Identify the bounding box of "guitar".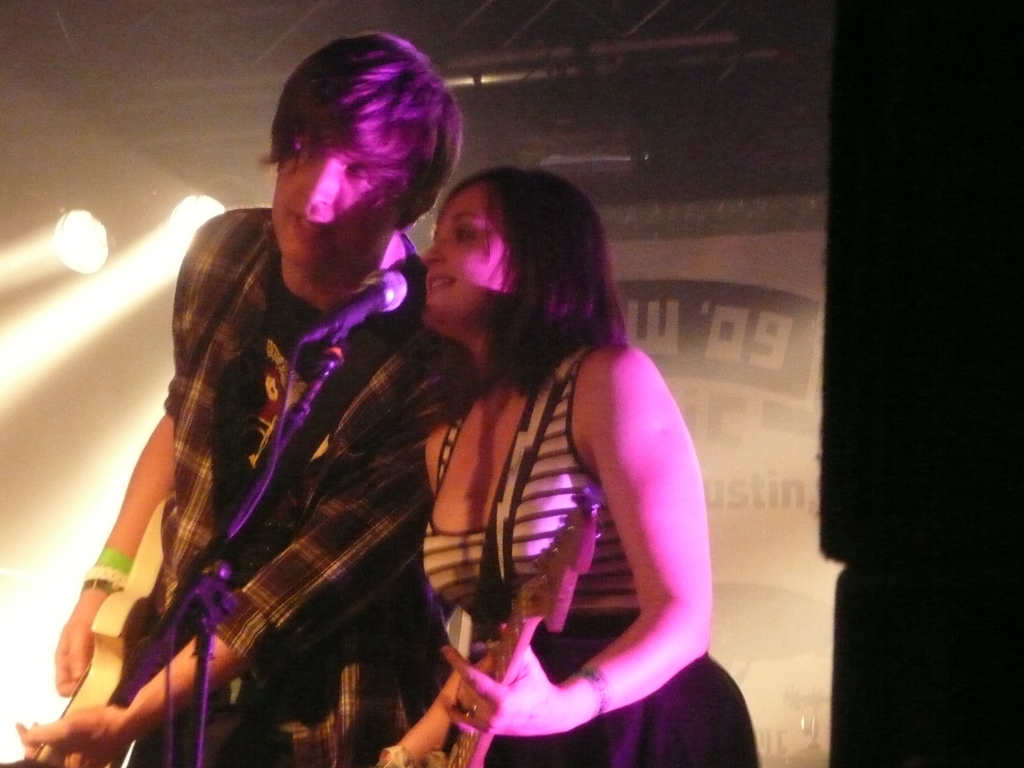
[left=405, top=497, right=607, bottom=767].
